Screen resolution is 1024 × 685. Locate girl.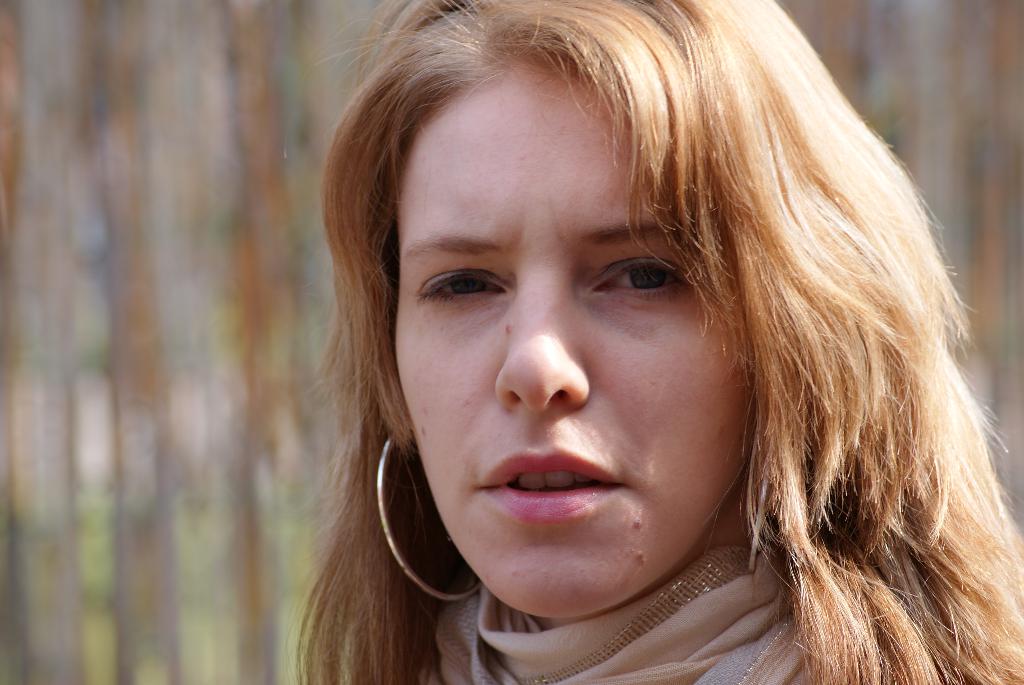
[287, 0, 1023, 682].
